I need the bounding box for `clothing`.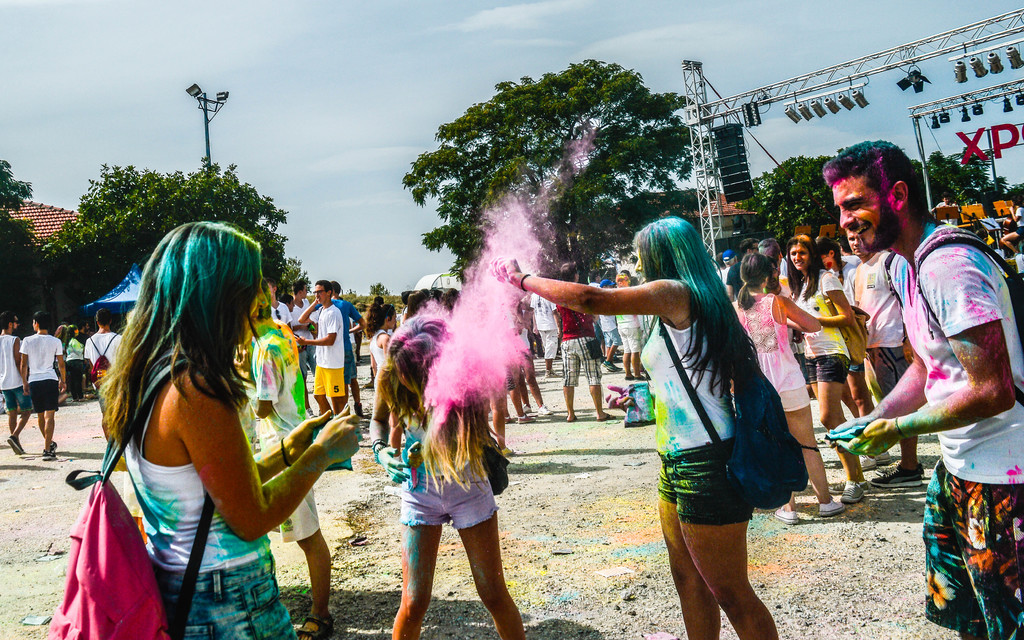
Here it is: <region>313, 296, 360, 386</region>.
